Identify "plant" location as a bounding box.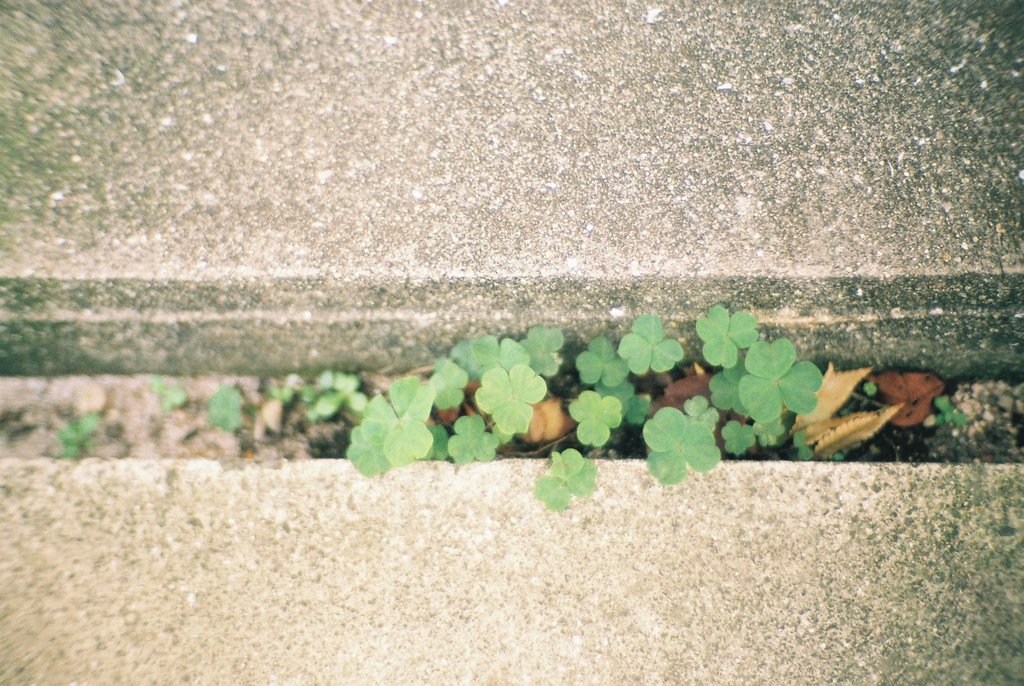
(52,404,114,458).
